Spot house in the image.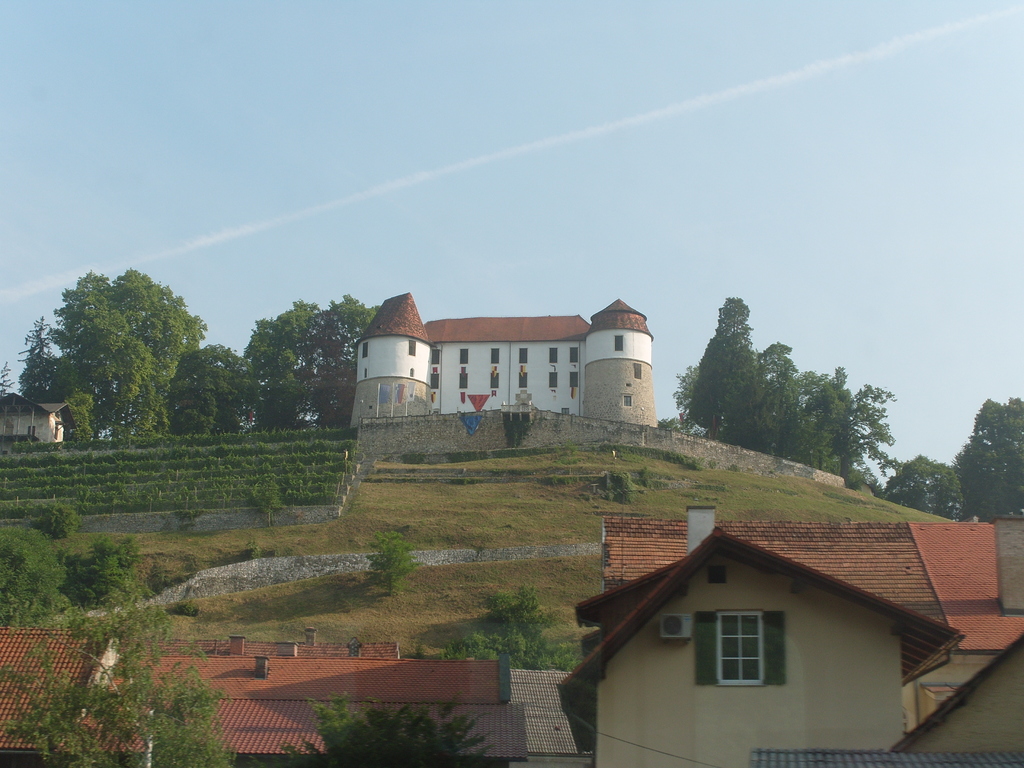
house found at 0:625:128:756.
